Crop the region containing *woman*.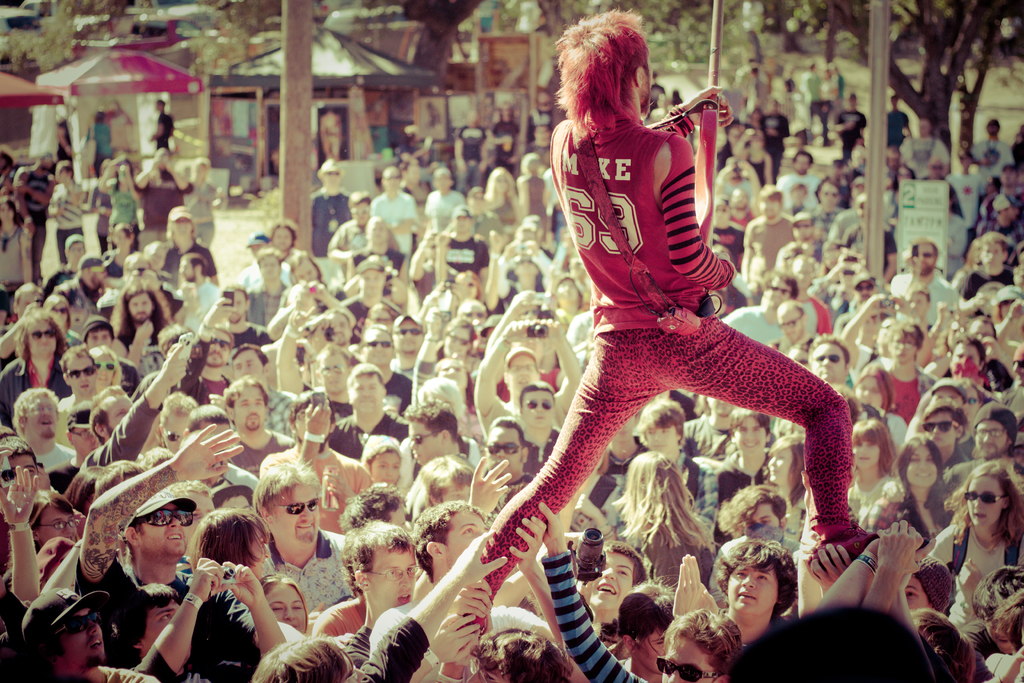
Crop region: bbox=(761, 431, 812, 535).
